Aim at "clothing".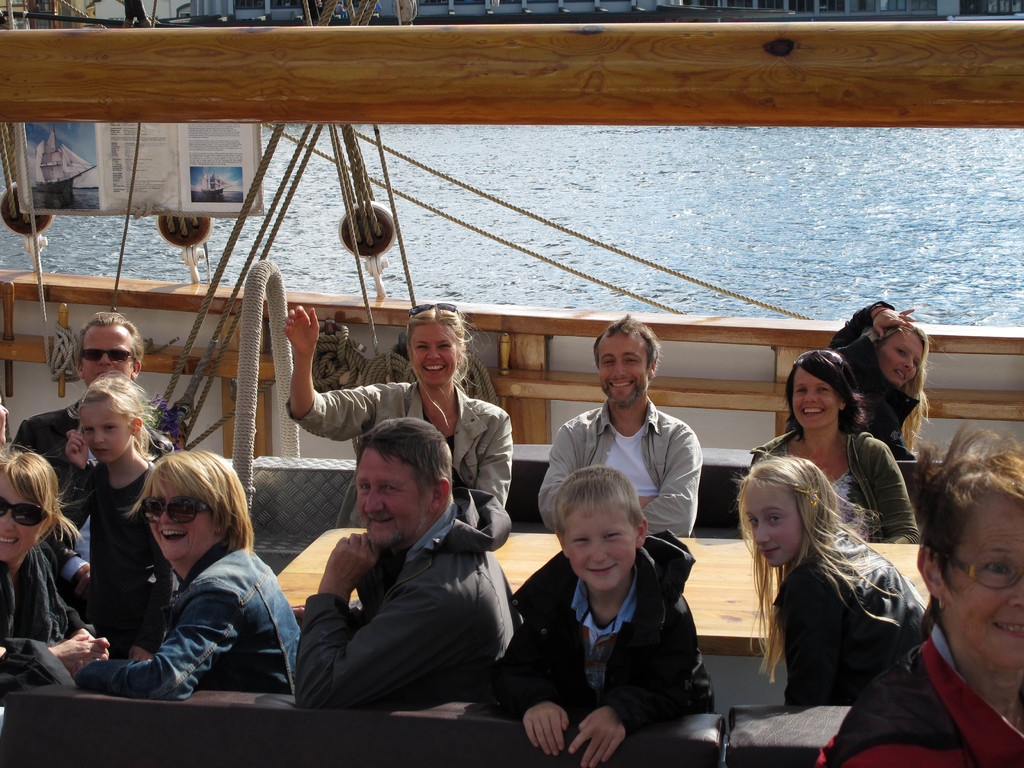
Aimed at [left=10, top=549, right=109, bottom=695].
